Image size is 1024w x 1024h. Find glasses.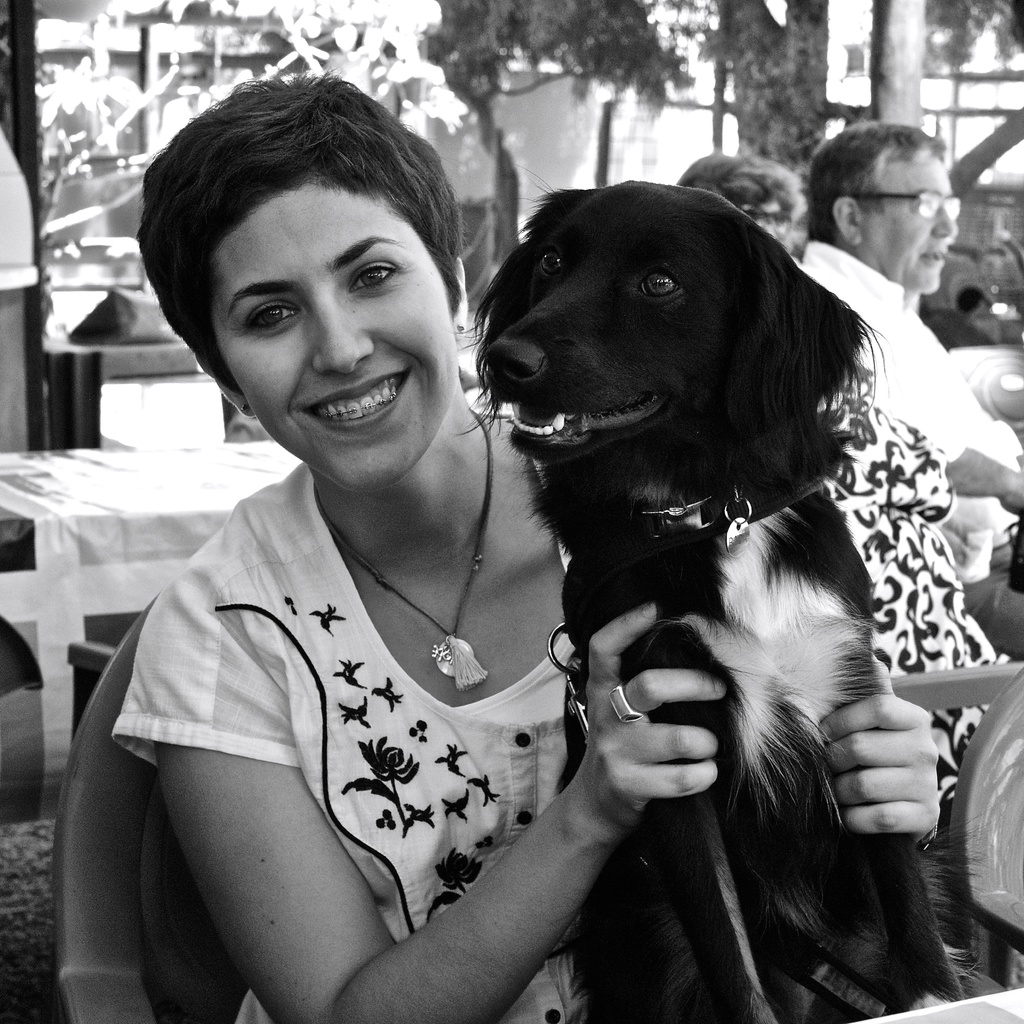
bbox(865, 188, 961, 220).
